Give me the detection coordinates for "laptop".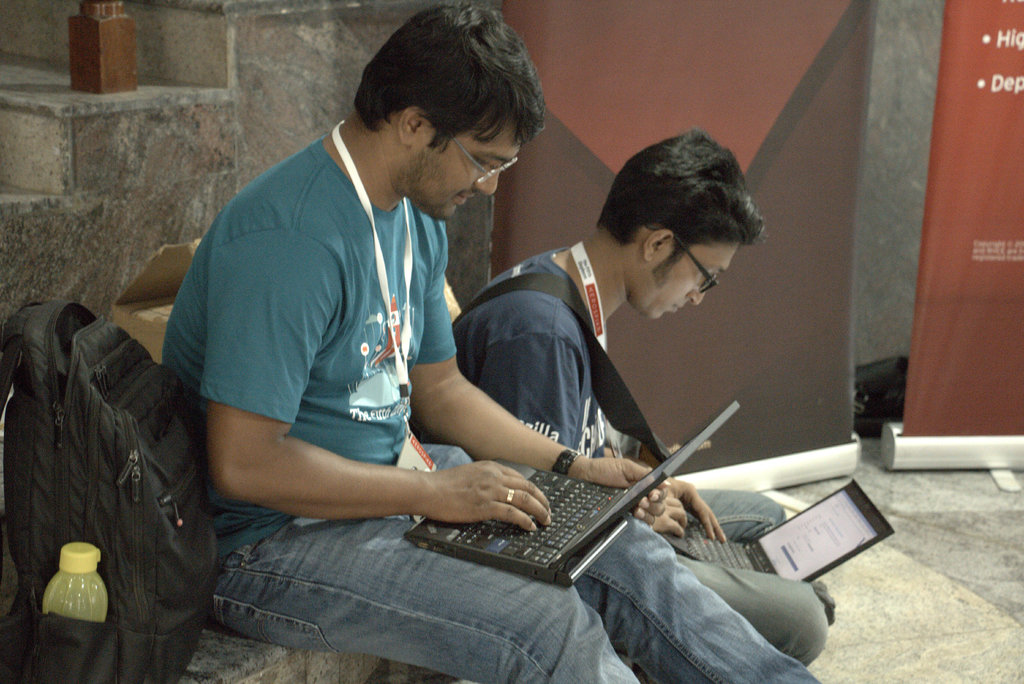
[403,398,740,585].
